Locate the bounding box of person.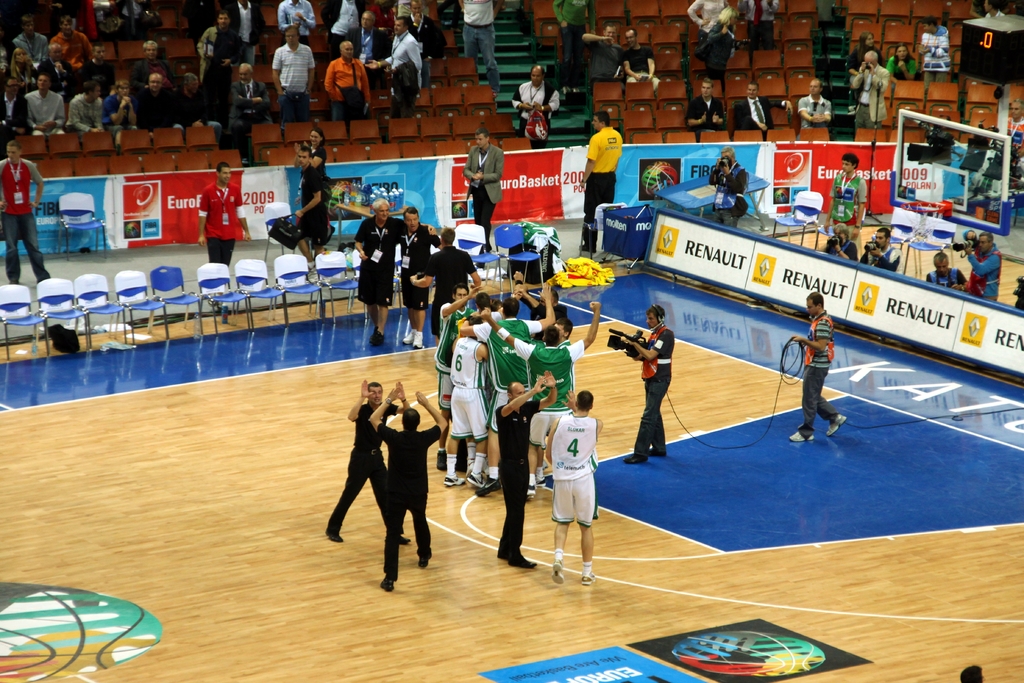
Bounding box: crop(621, 298, 678, 464).
